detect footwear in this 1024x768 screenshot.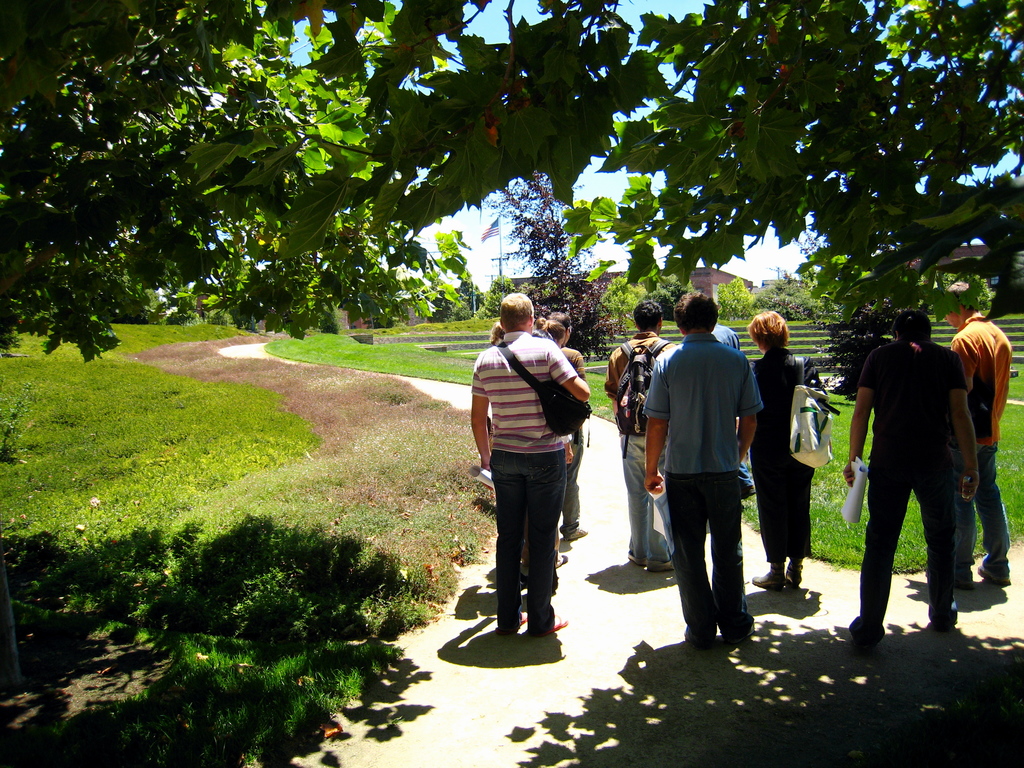
Detection: 945/574/969/595.
